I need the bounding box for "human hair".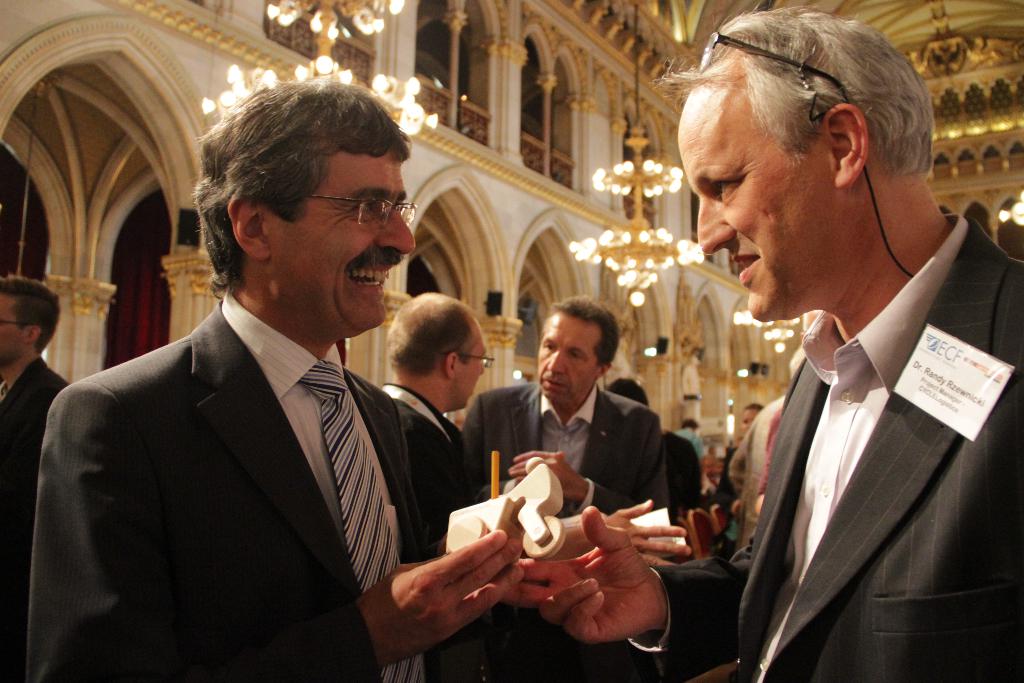
Here it is: (left=0, top=272, right=61, bottom=356).
